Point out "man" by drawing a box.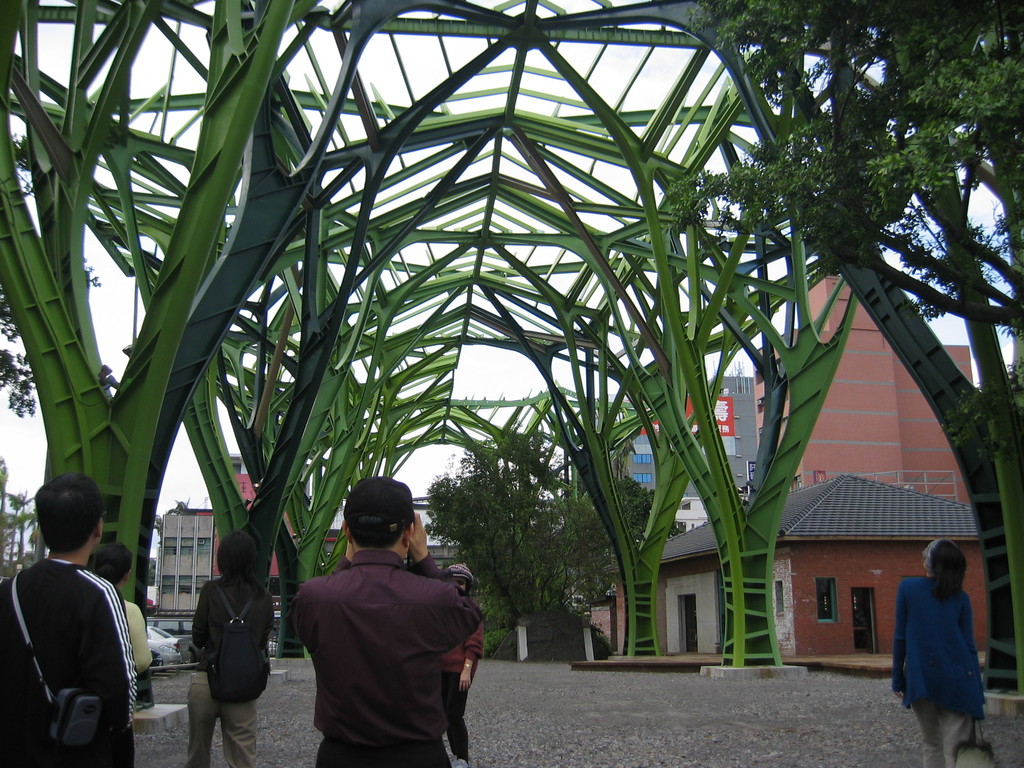
{"x1": 0, "y1": 474, "x2": 142, "y2": 767}.
